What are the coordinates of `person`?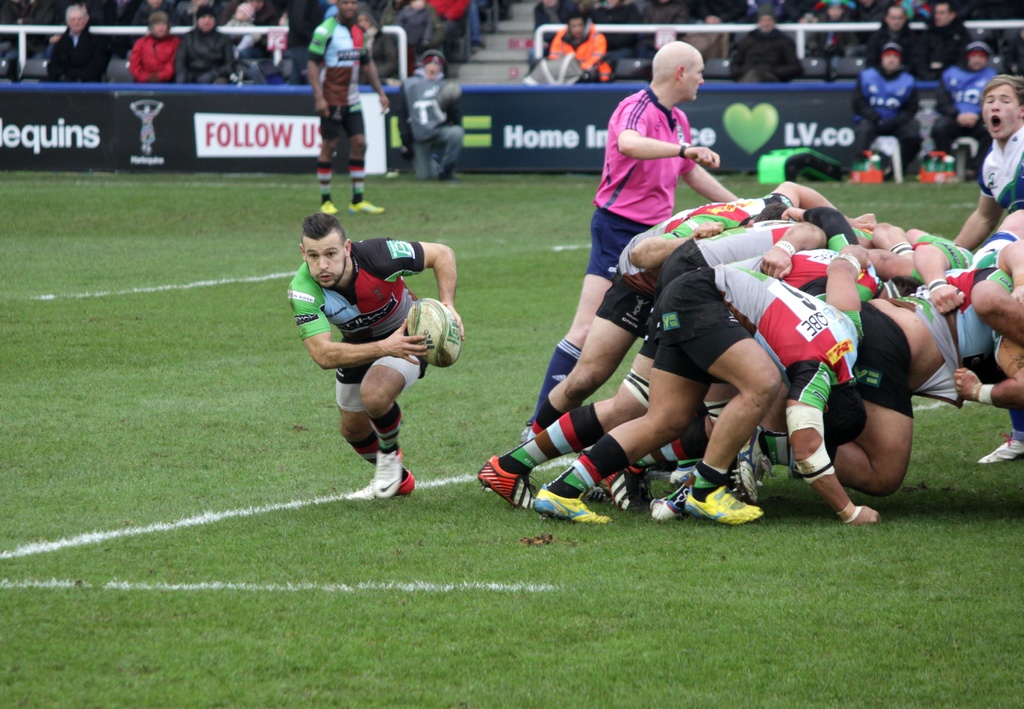
(x1=222, y1=1, x2=253, y2=57).
